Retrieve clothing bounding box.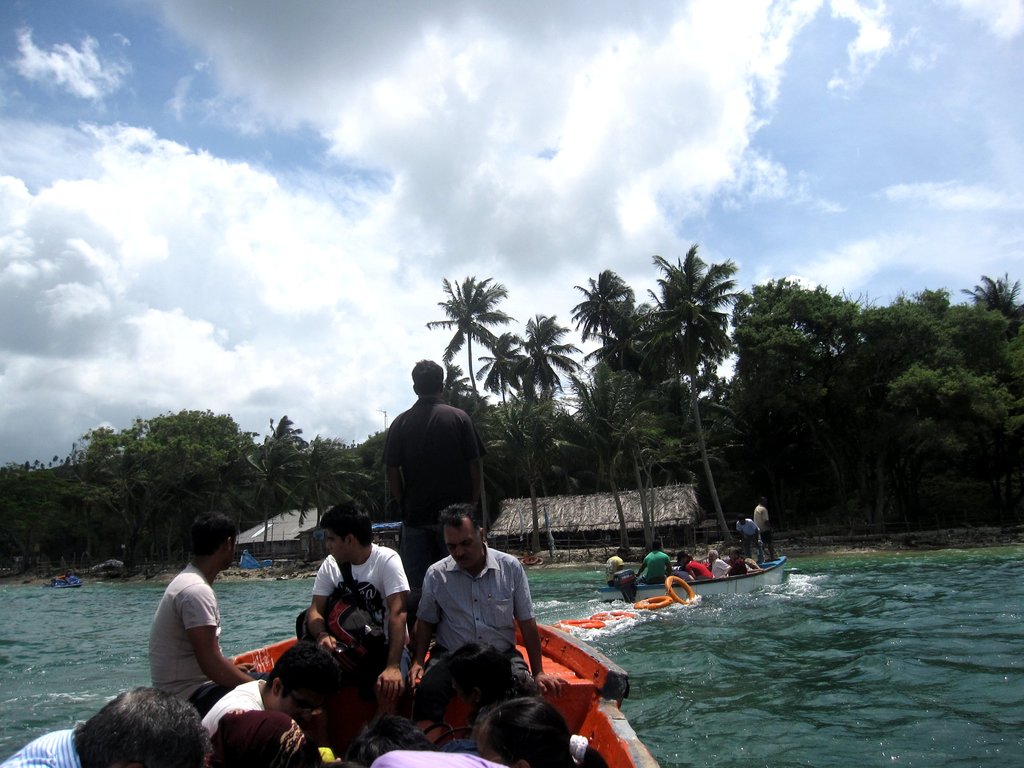
Bounding box: [left=380, top=396, right=490, bottom=561].
